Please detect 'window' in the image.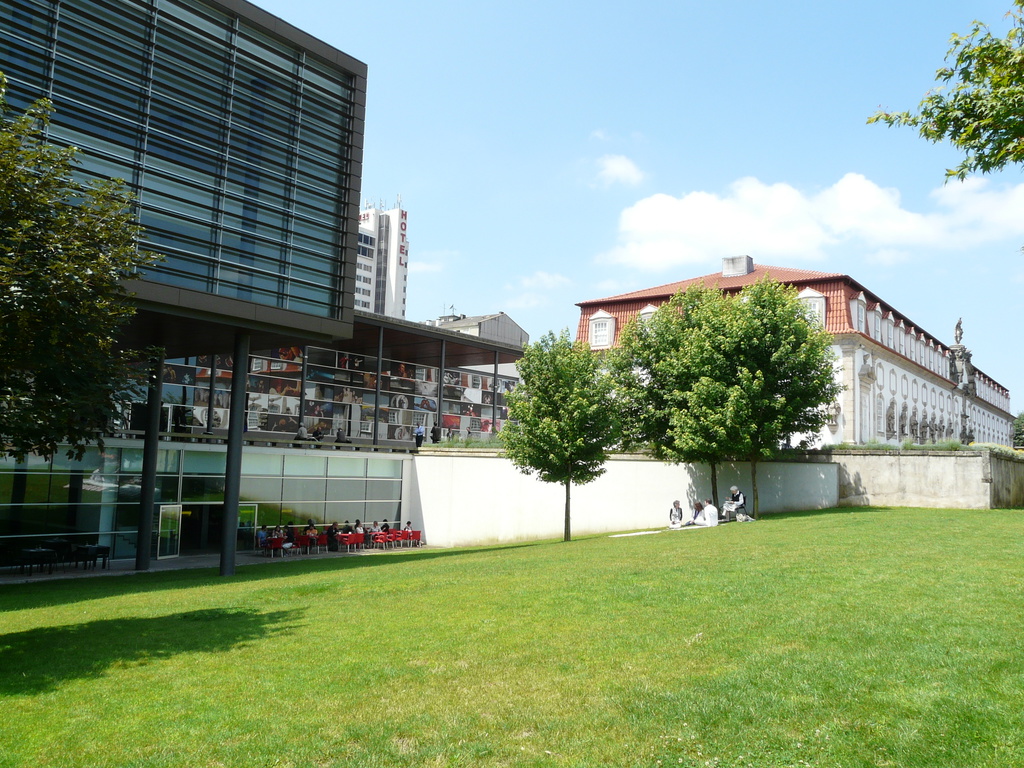
pyautogui.locateOnScreen(876, 393, 887, 435).
